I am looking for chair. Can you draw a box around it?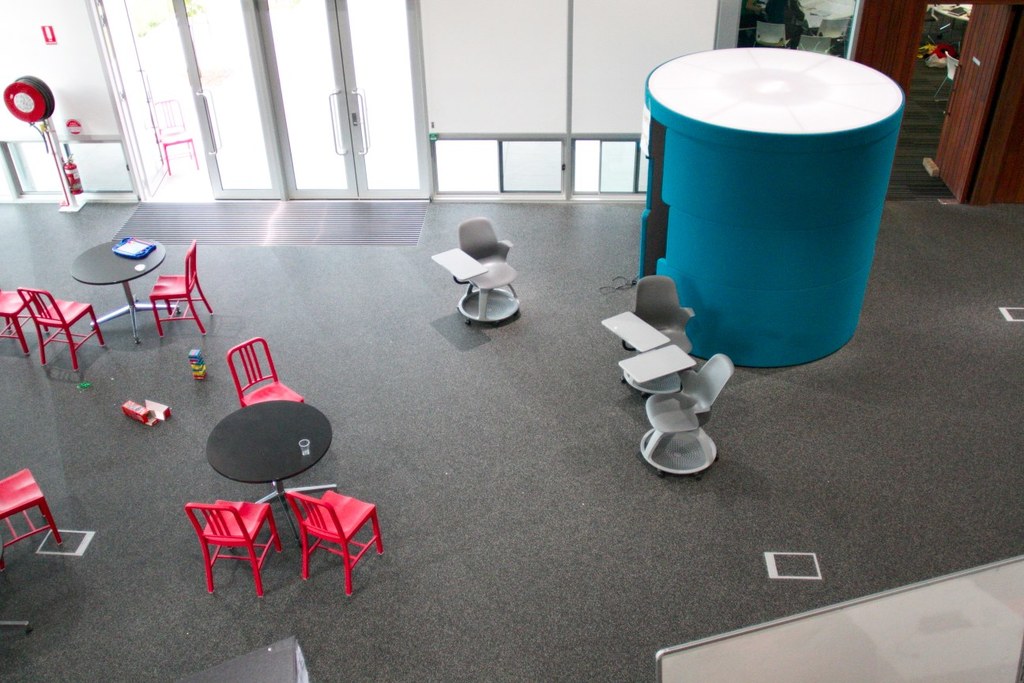
Sure, the bounding box is (0,289,48,352).
